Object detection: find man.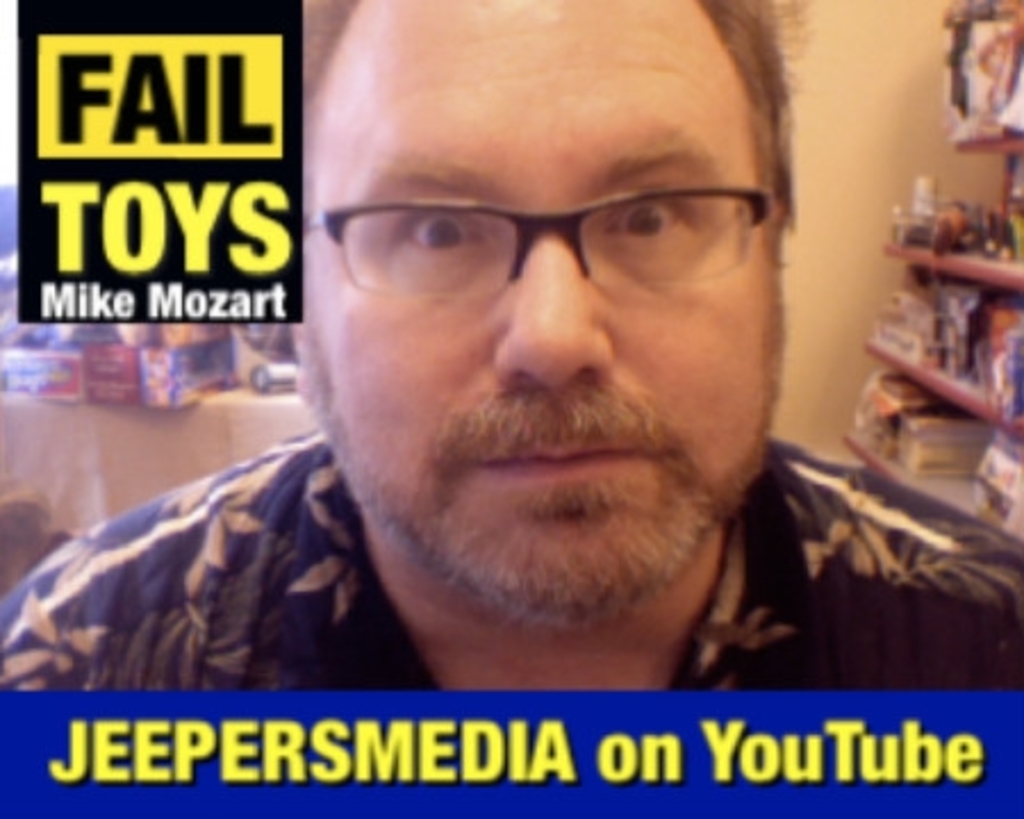
x1=14, y1=30, x2=994, y2=733.
